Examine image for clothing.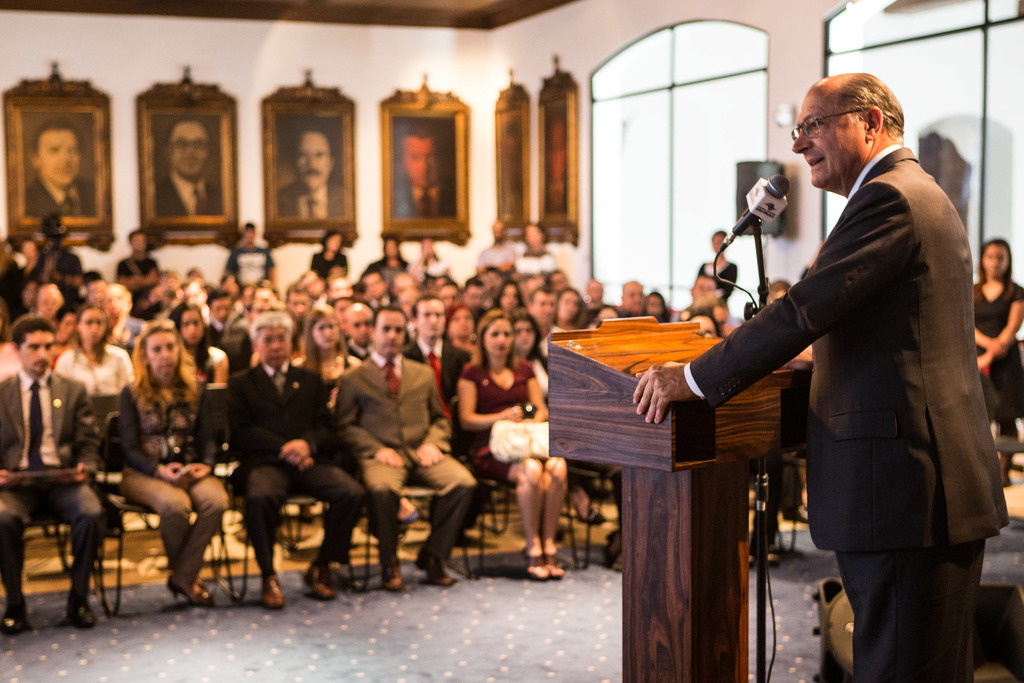
Examination result: box=[721, 86, 991, 654].
